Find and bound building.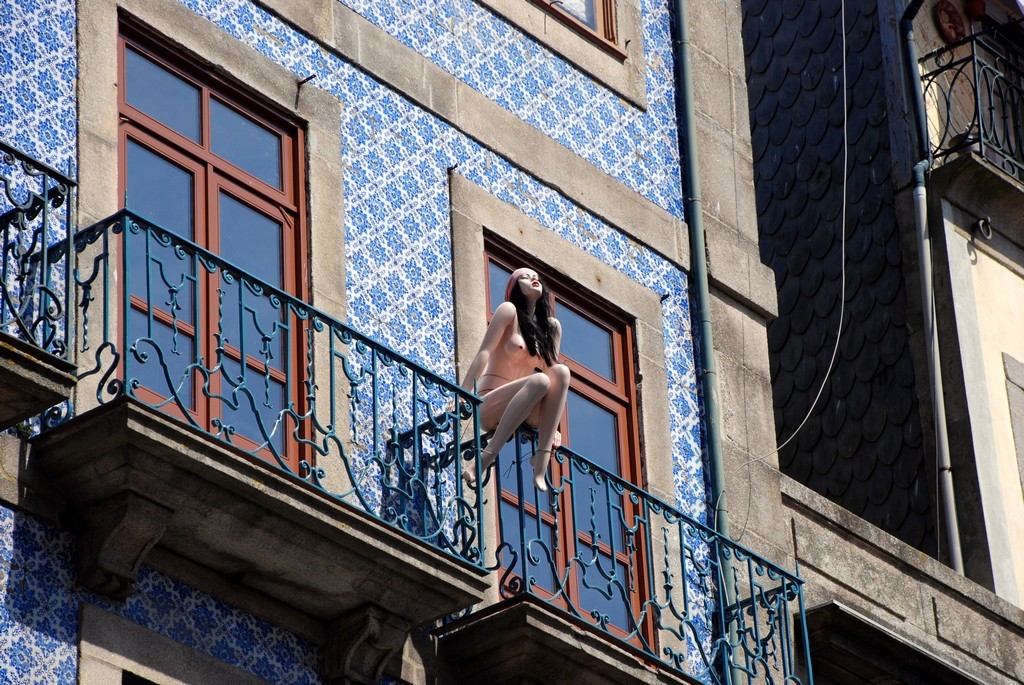
Bound: region(678, 0, 1023, 684).
